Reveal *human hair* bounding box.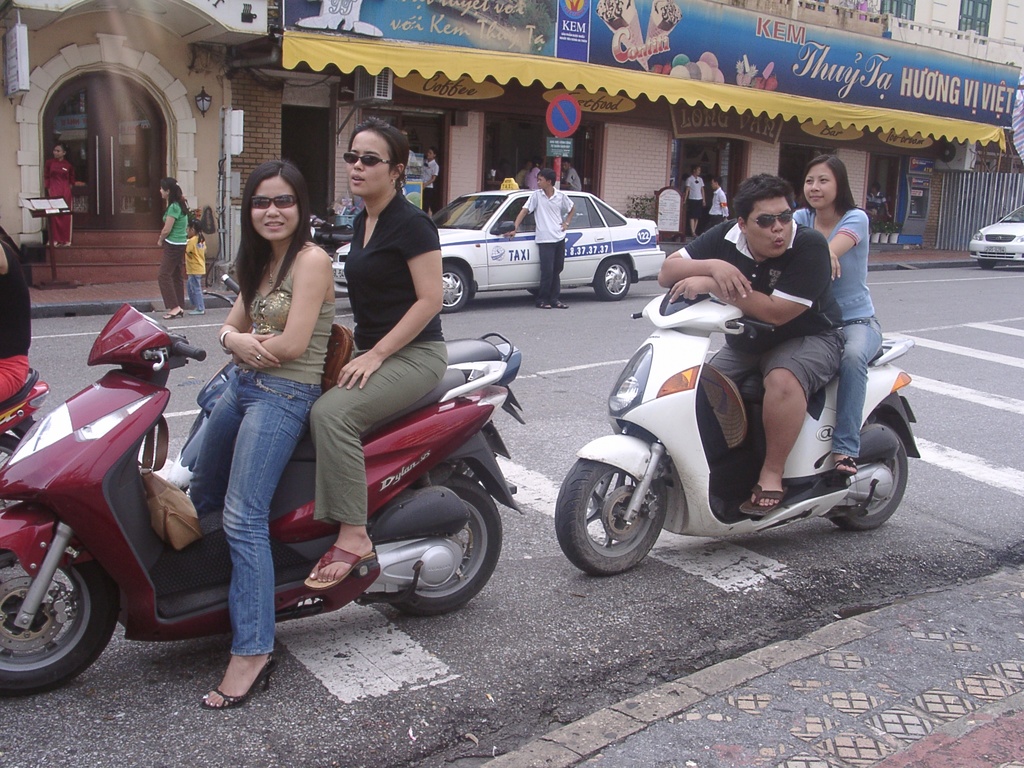
Revealed: bbox(234, 164, 311, 319).
